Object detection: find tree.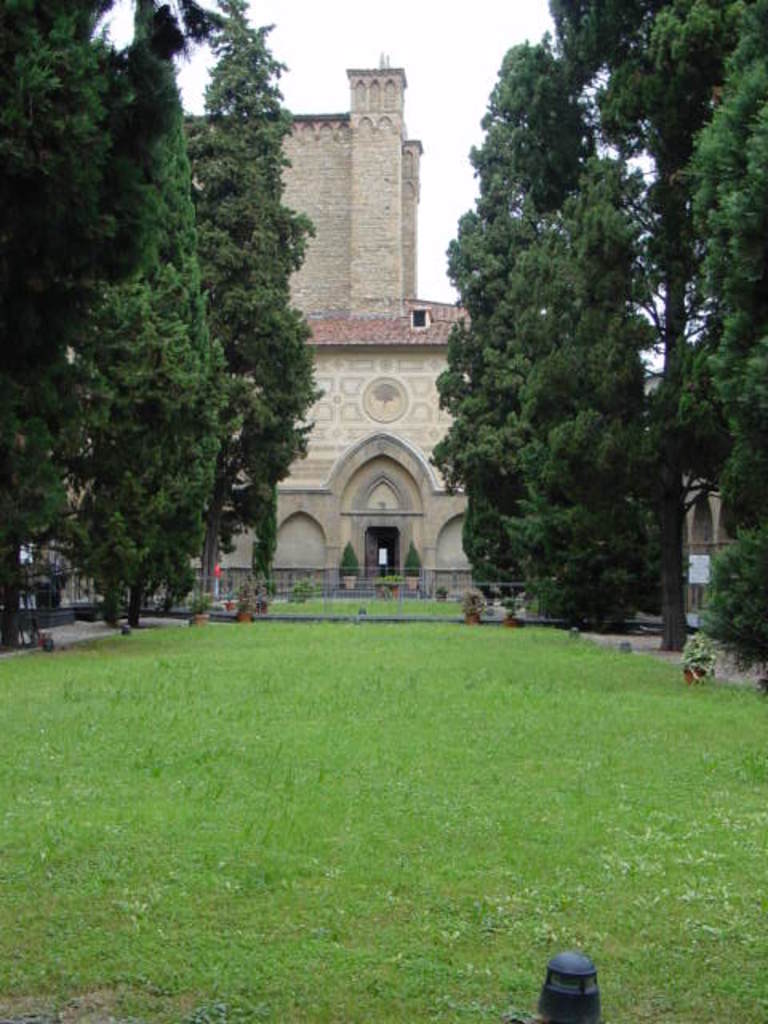
640/0/766/539.
